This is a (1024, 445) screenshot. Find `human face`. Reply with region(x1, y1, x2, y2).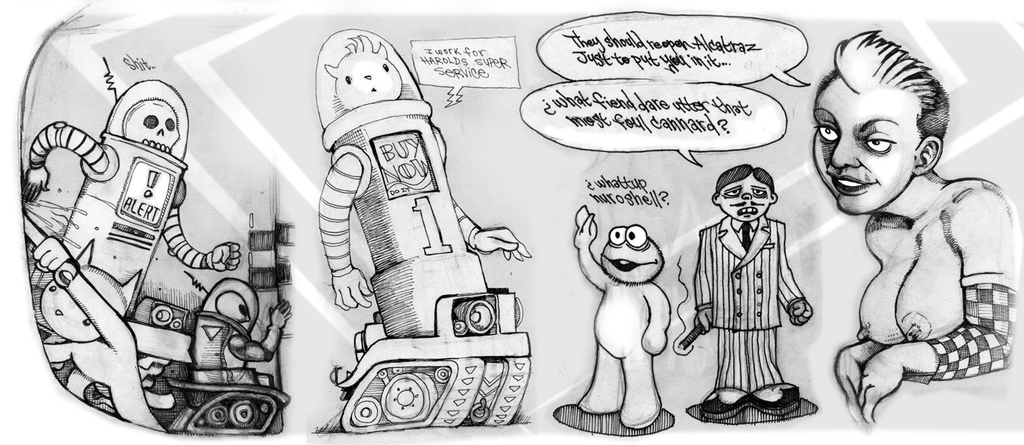
region(720, 177, 772, 222).
